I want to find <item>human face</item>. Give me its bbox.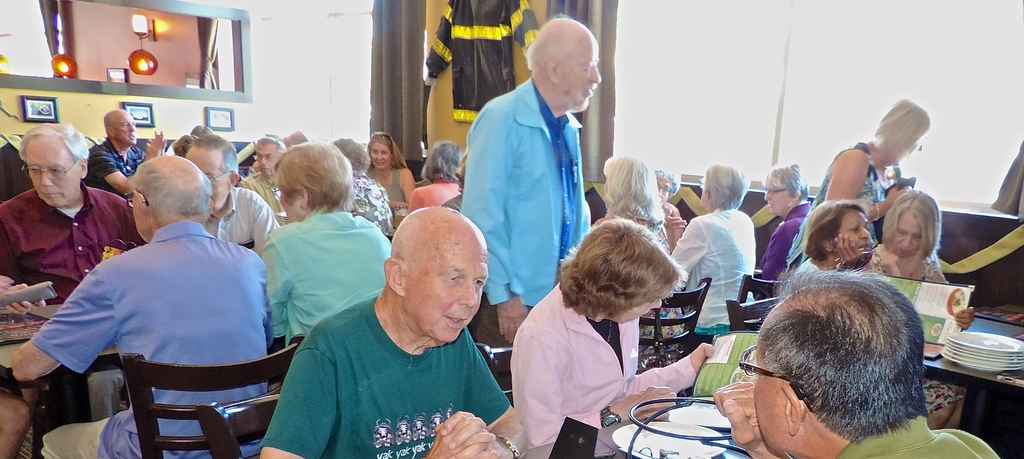
box(404, 228, 484, 342).
